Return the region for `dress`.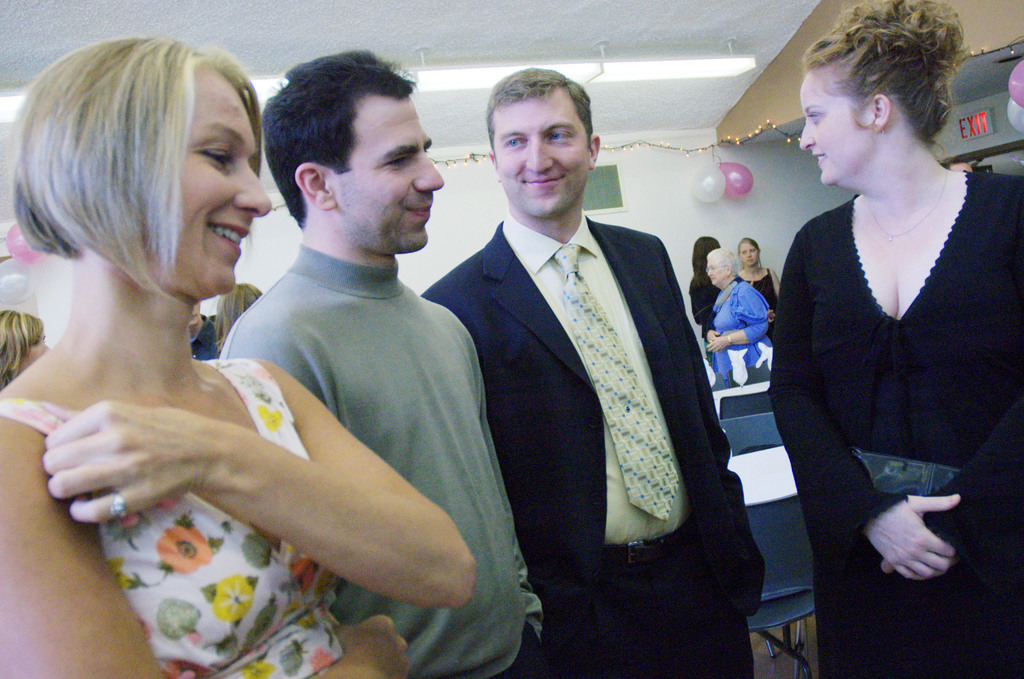
(0,355,341,678).
